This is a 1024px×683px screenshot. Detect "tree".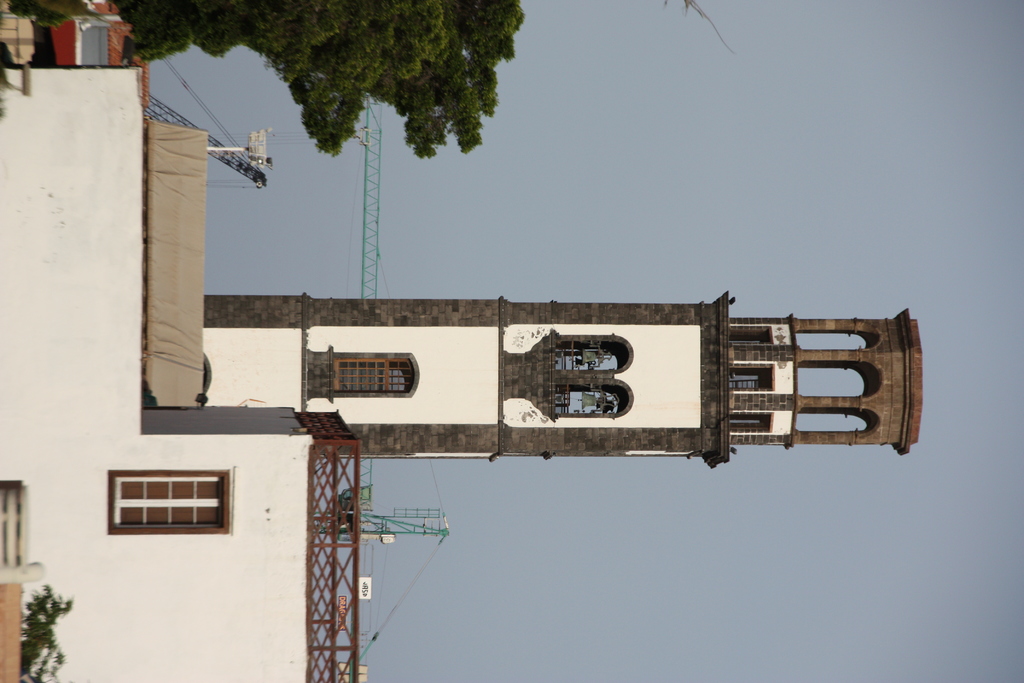
(6,0,525,161).
